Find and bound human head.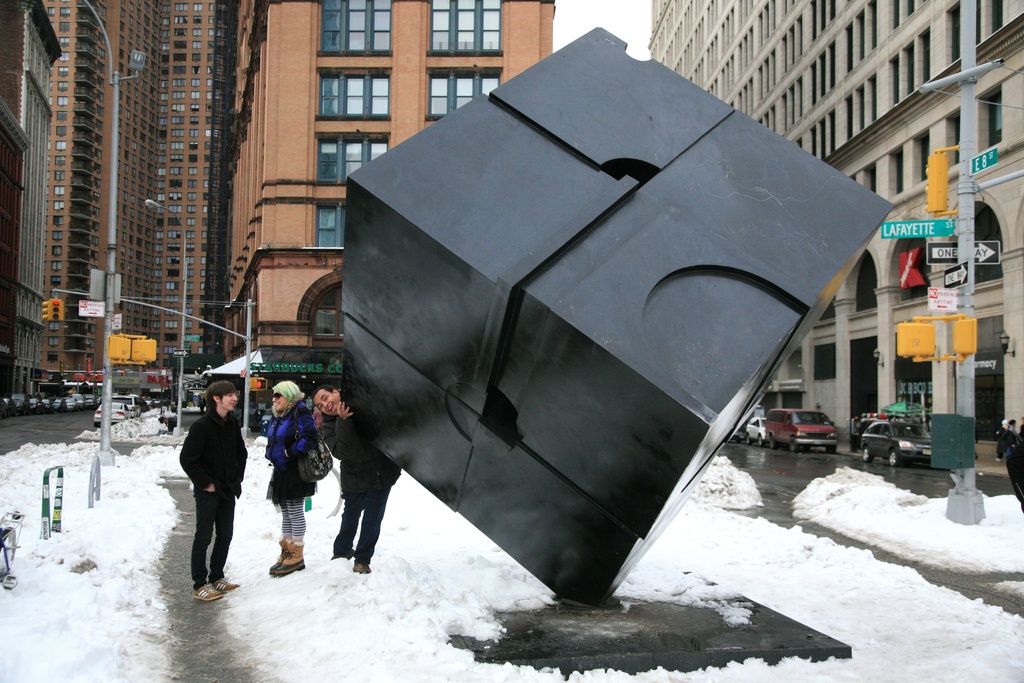
Bound: 263:378:300:411.
